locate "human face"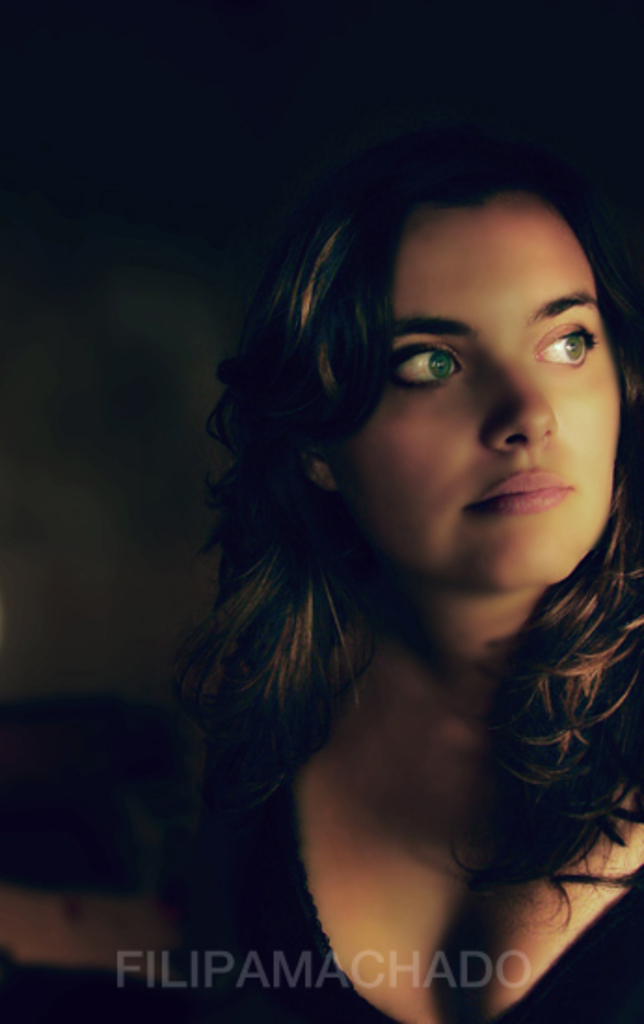
[x1=322, y1=210, x2=614, y2=592]
